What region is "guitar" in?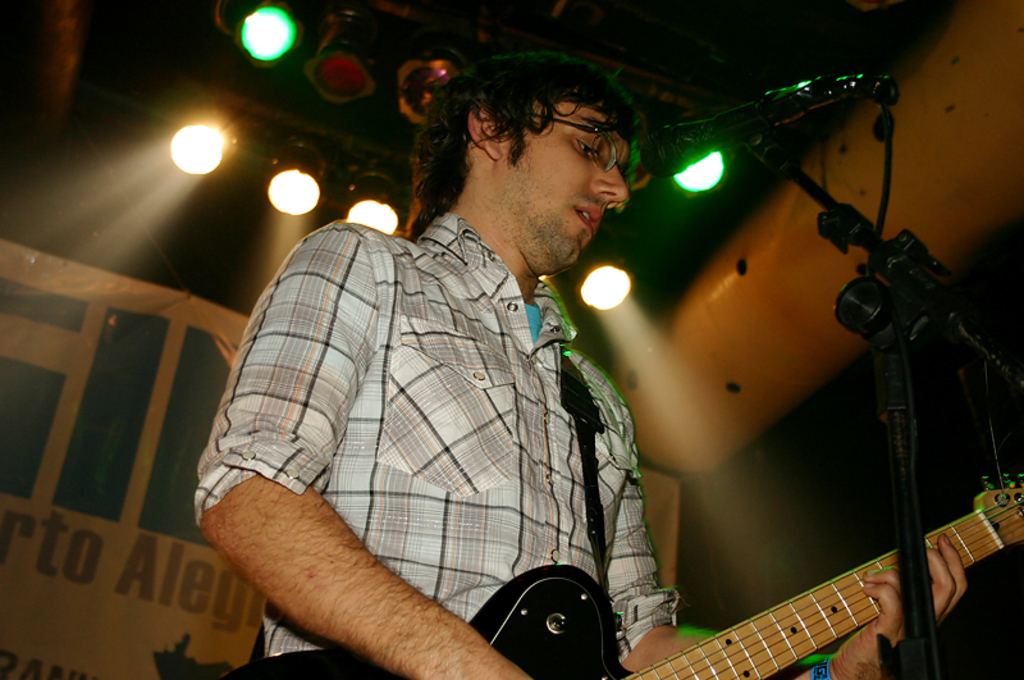
rect(209, 467, 1023, 679).
